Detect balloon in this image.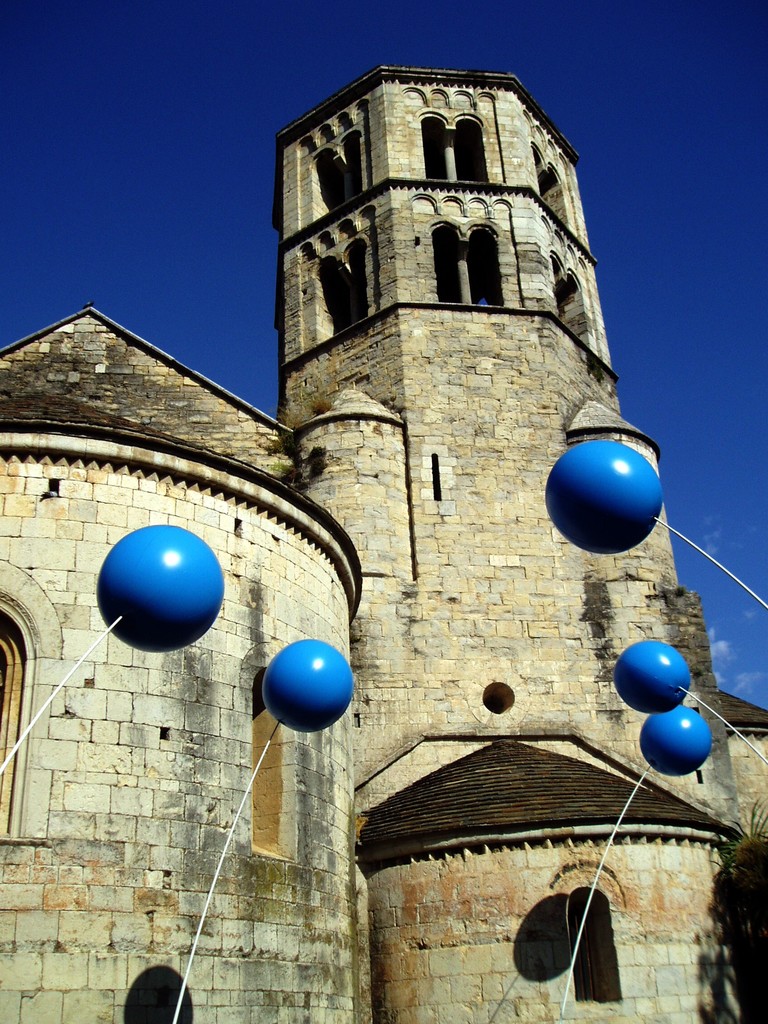
Detection: [639,704,714,776].
